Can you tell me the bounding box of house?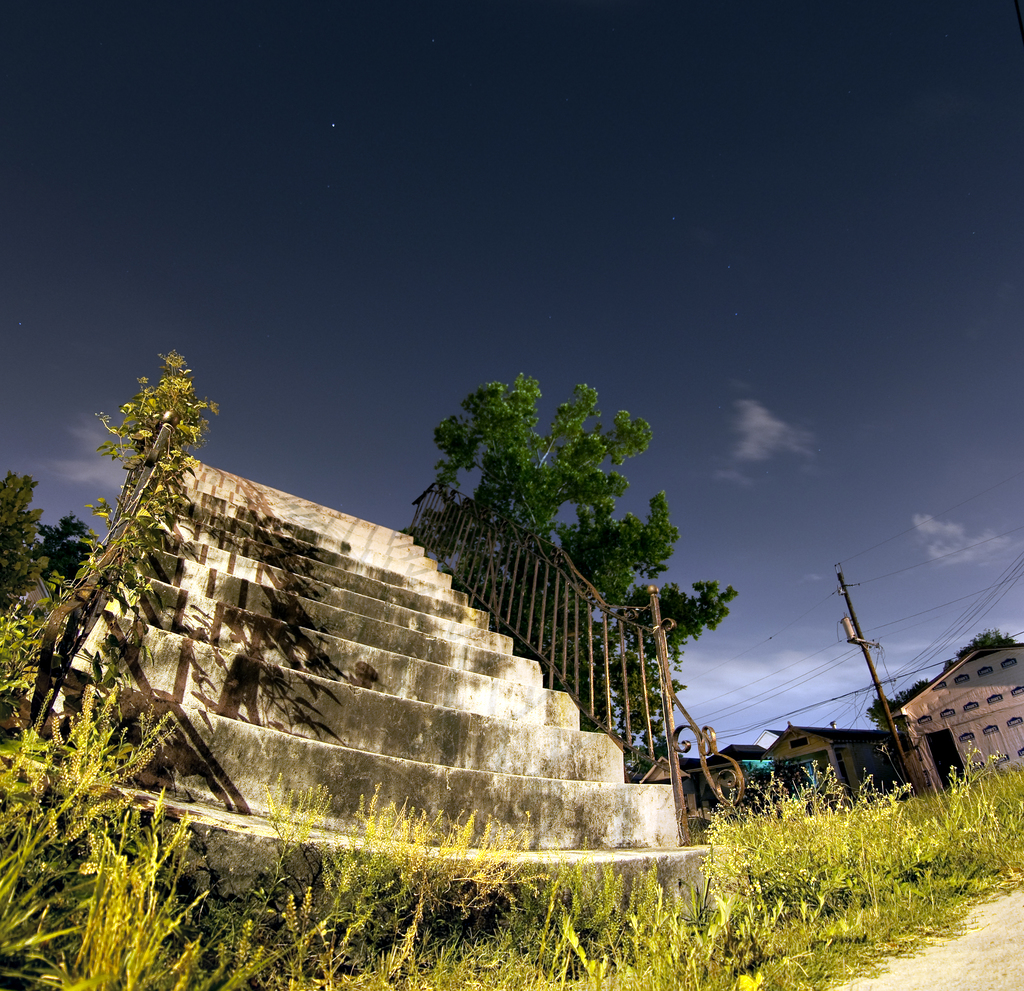
bbox(700, 739, 784, 818).
